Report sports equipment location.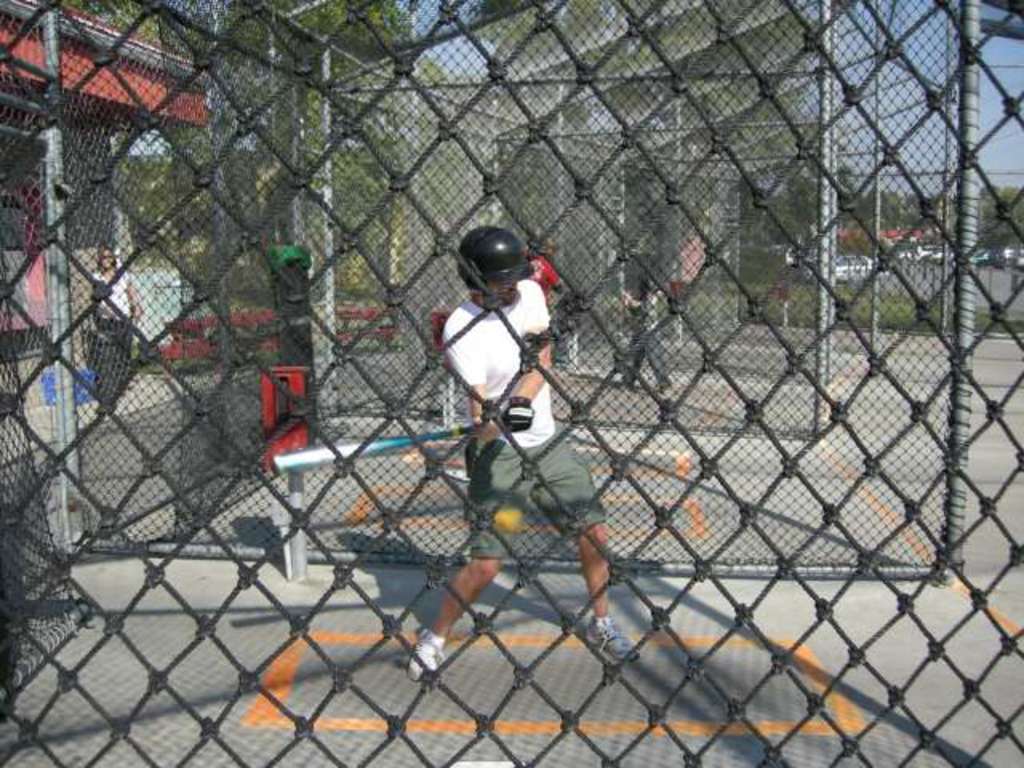
Report: crop(403, 629, 443, 685).
